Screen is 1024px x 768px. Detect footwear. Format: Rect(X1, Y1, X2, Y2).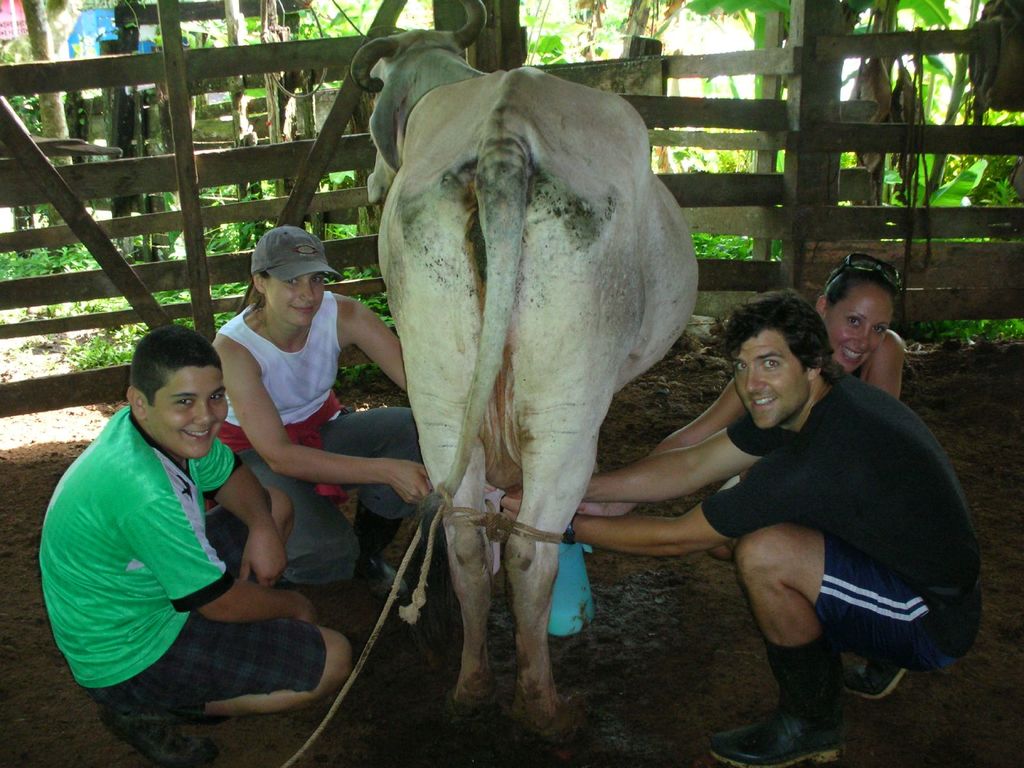
Rect(701, 702, 858, 767).
